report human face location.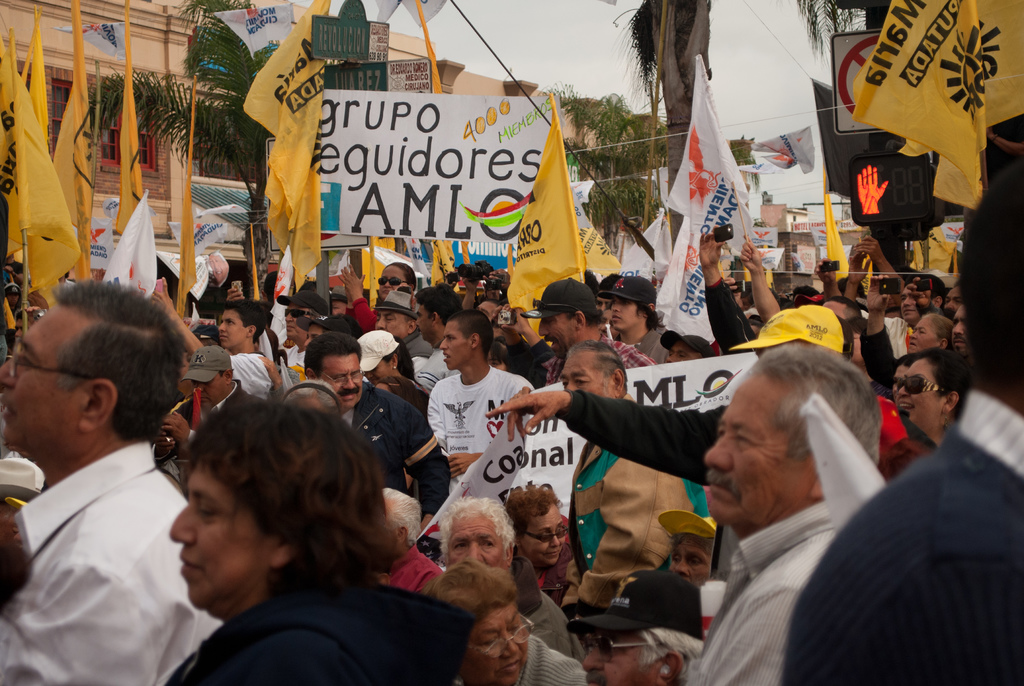
Report: select_region(893, 359, 942, 427).
